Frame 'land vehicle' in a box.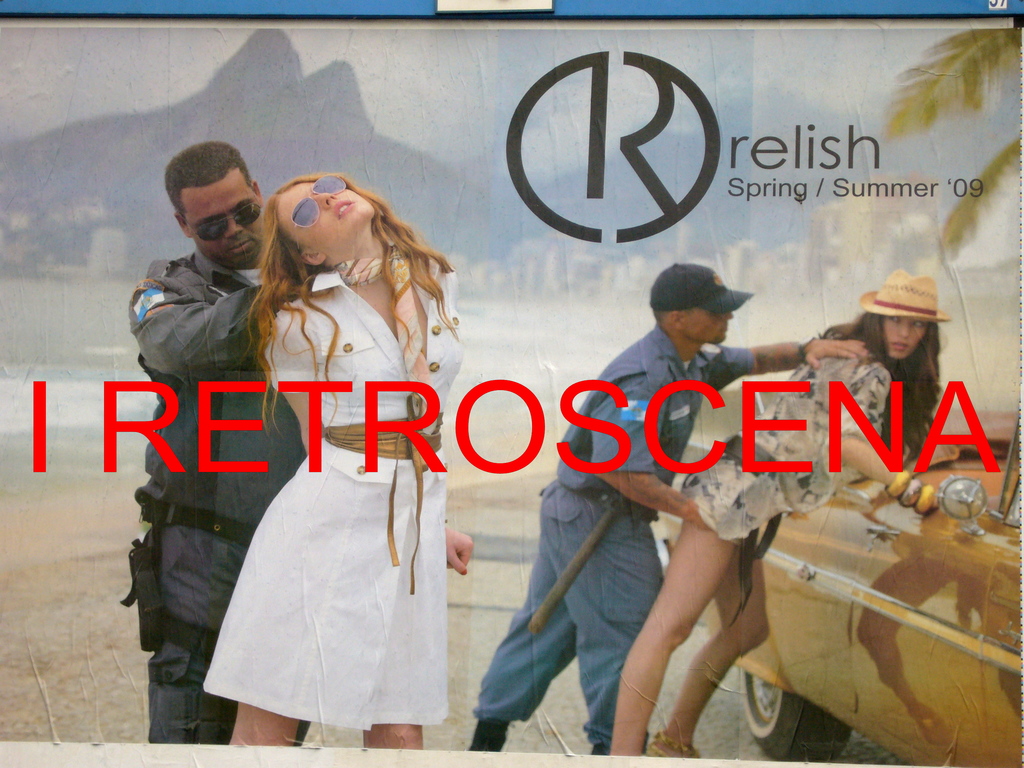
bbox(661, 424, 1021, 767).
